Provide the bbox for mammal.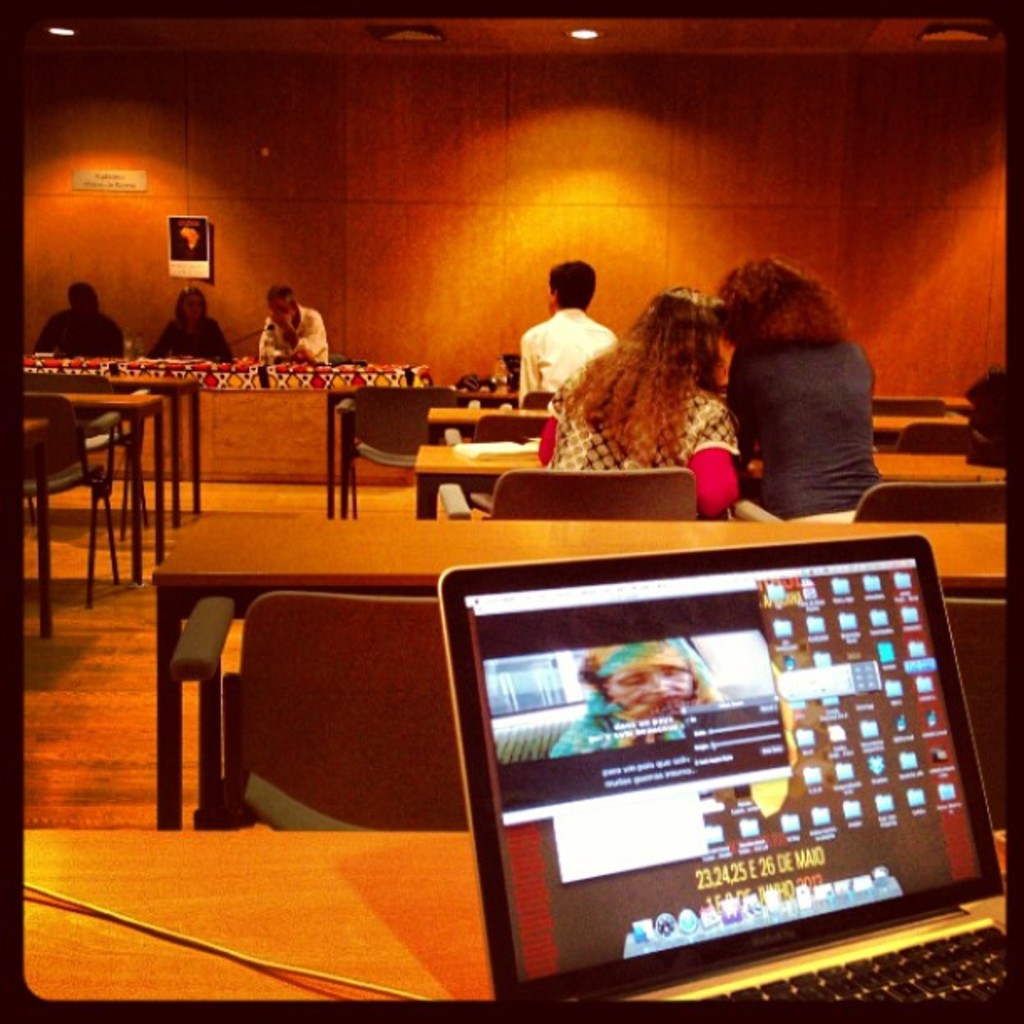
detection(253, 283, 328, 360).
